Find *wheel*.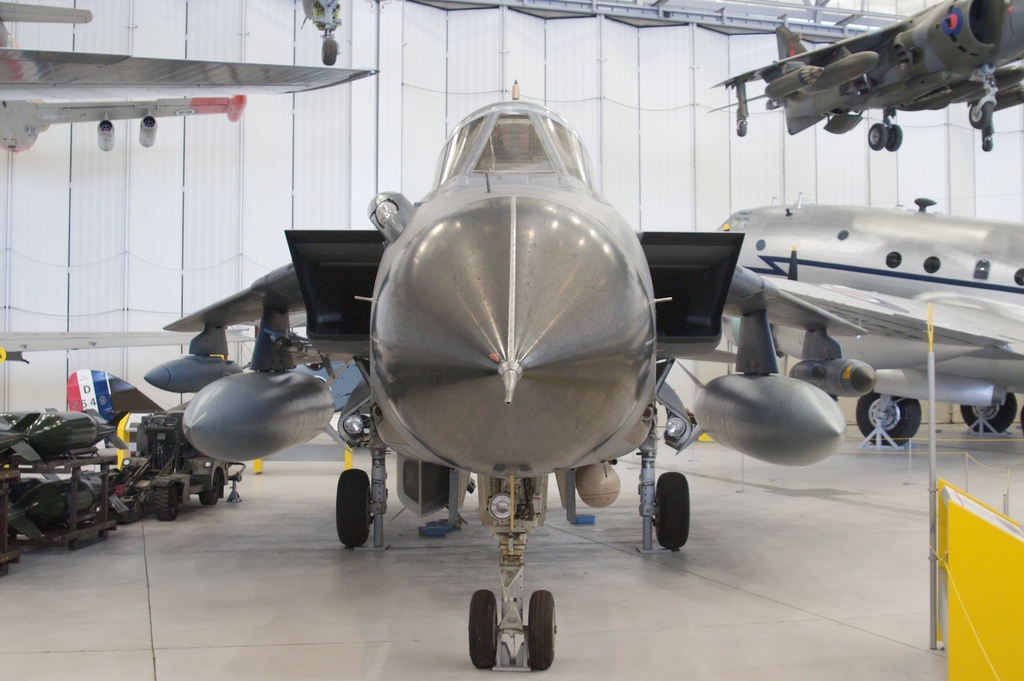
(x1=150, y1=477, x2=184, y2=520).
